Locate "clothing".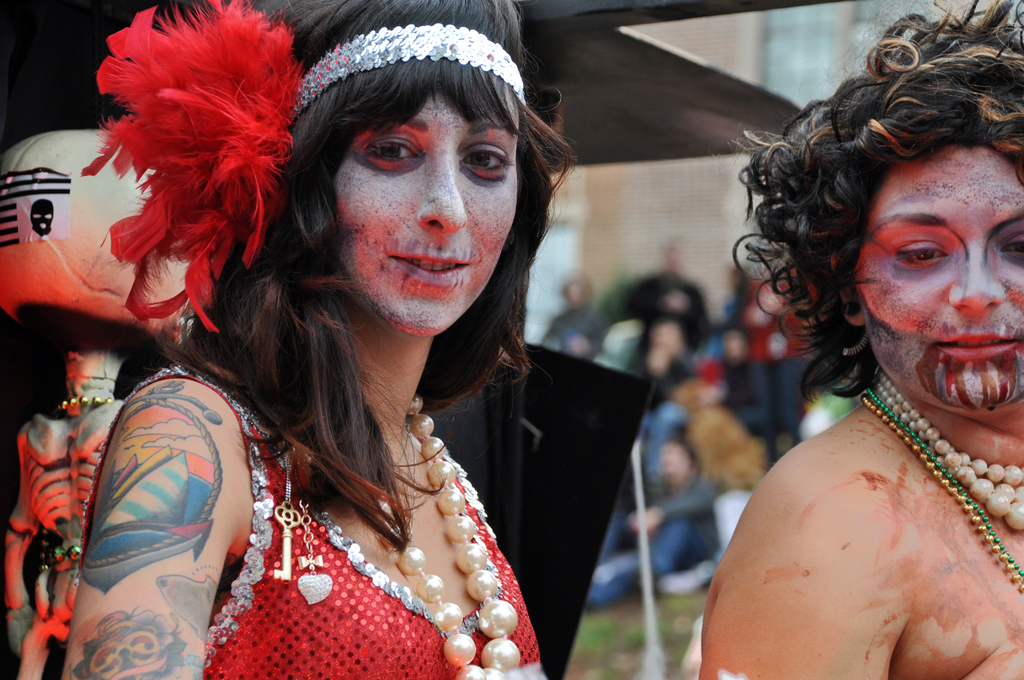
Bounding box: [83, 366, 540, 679].
